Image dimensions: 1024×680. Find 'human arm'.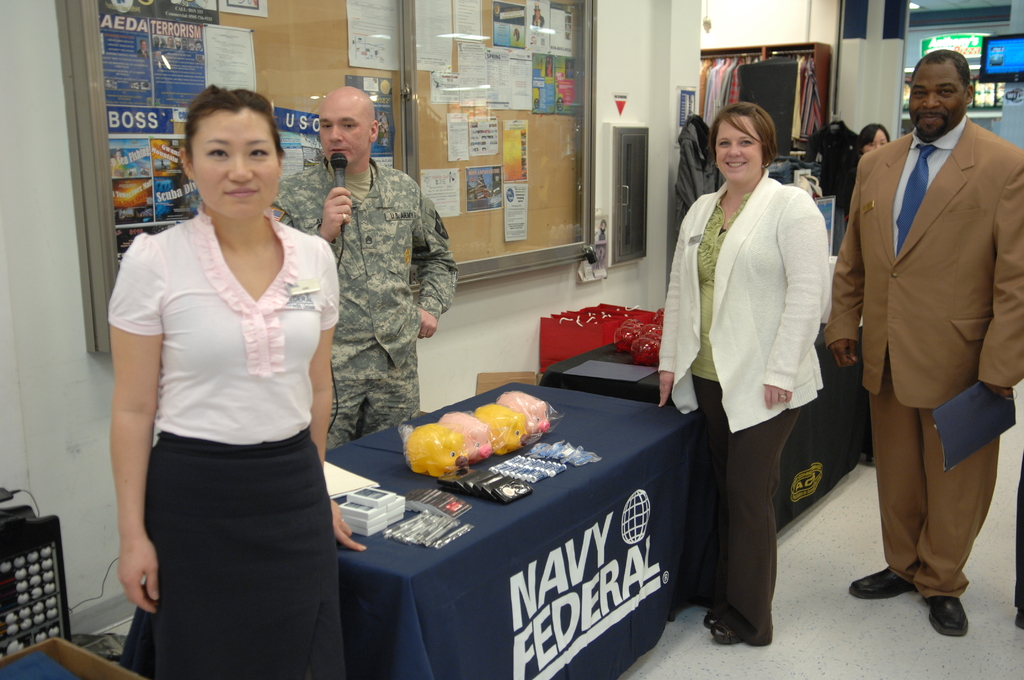
302, 239, 368, 554.
